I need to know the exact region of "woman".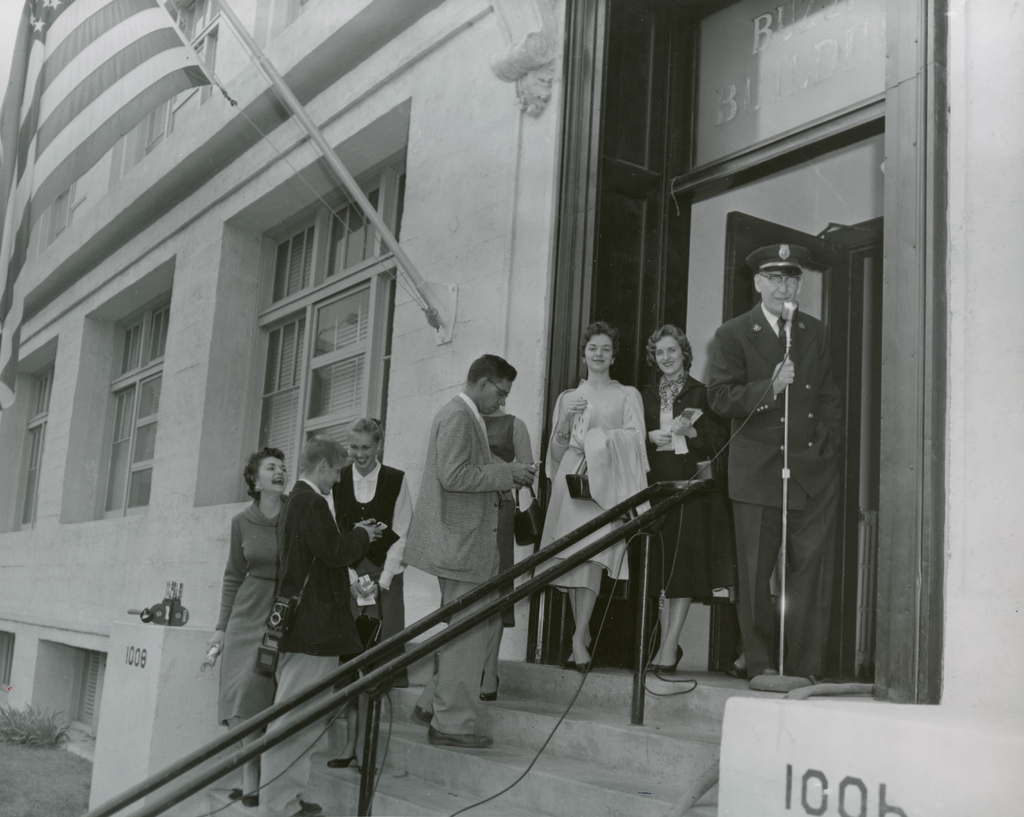
Region: <region>324, 416, 411, 772</region>.
